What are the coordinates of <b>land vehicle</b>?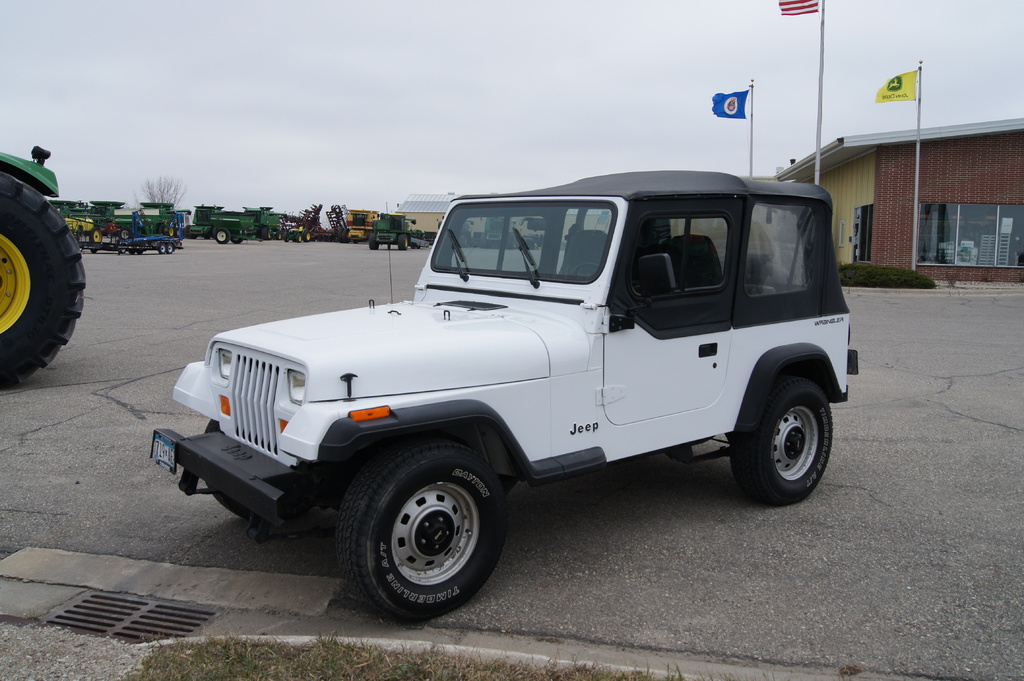
crop(0, 145, 86, 388).
